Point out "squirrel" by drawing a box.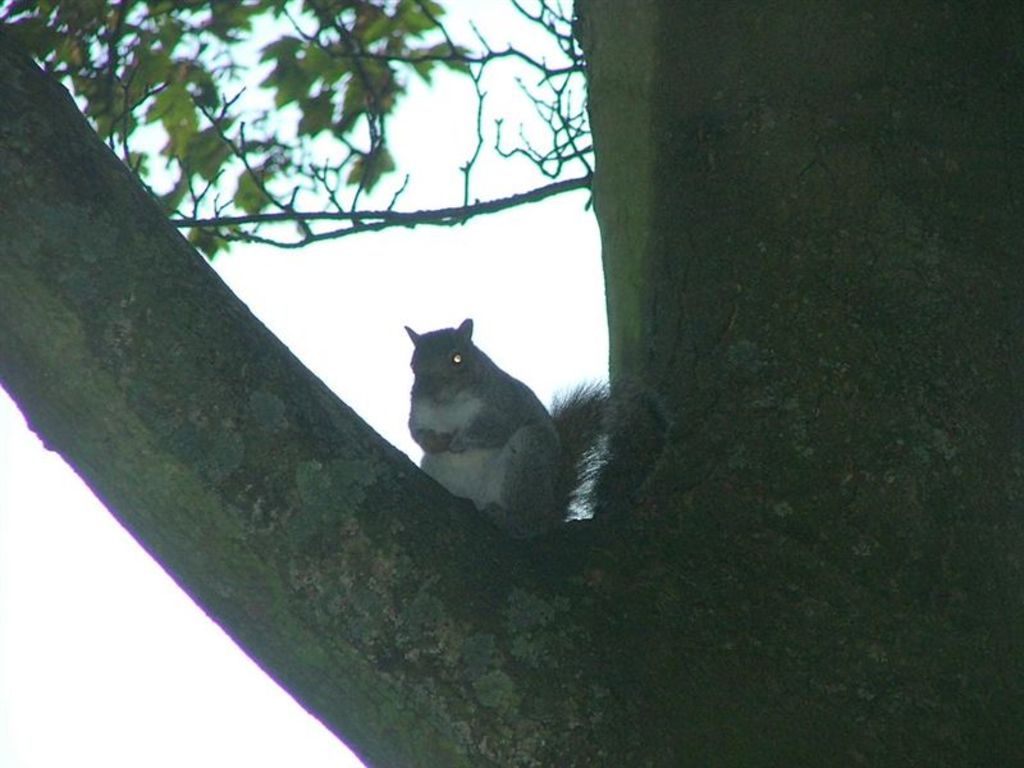
l=406, t=317, r=678, b=544.
